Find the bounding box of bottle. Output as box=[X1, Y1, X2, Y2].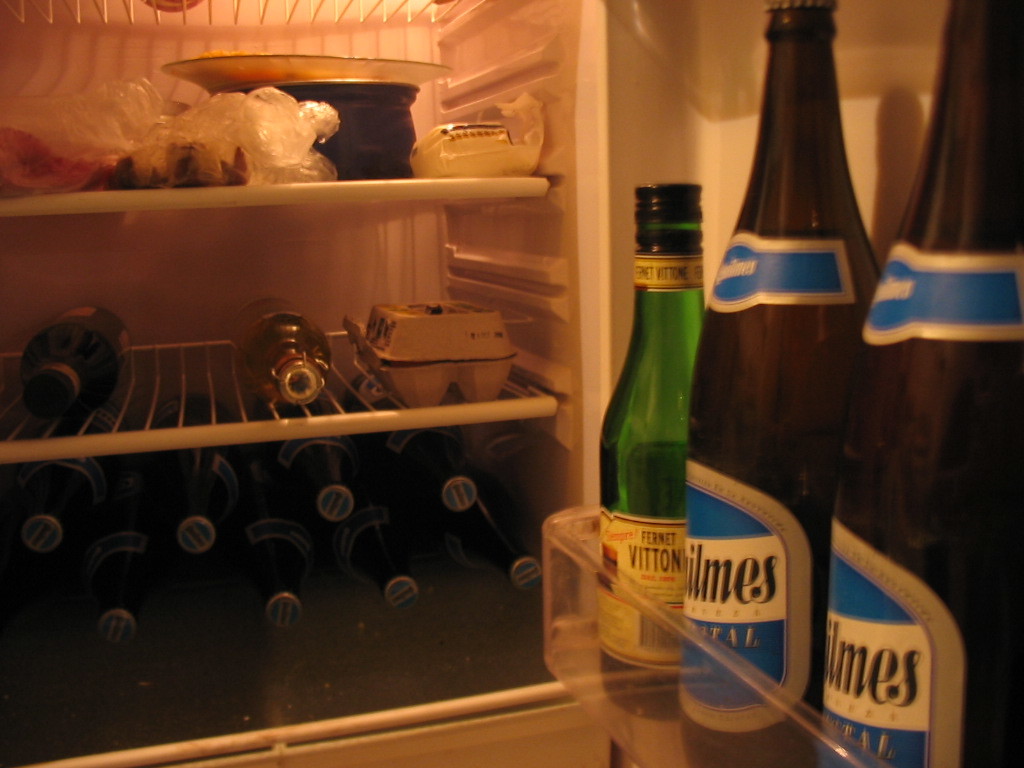
box=[666, 0, 860, 753].
